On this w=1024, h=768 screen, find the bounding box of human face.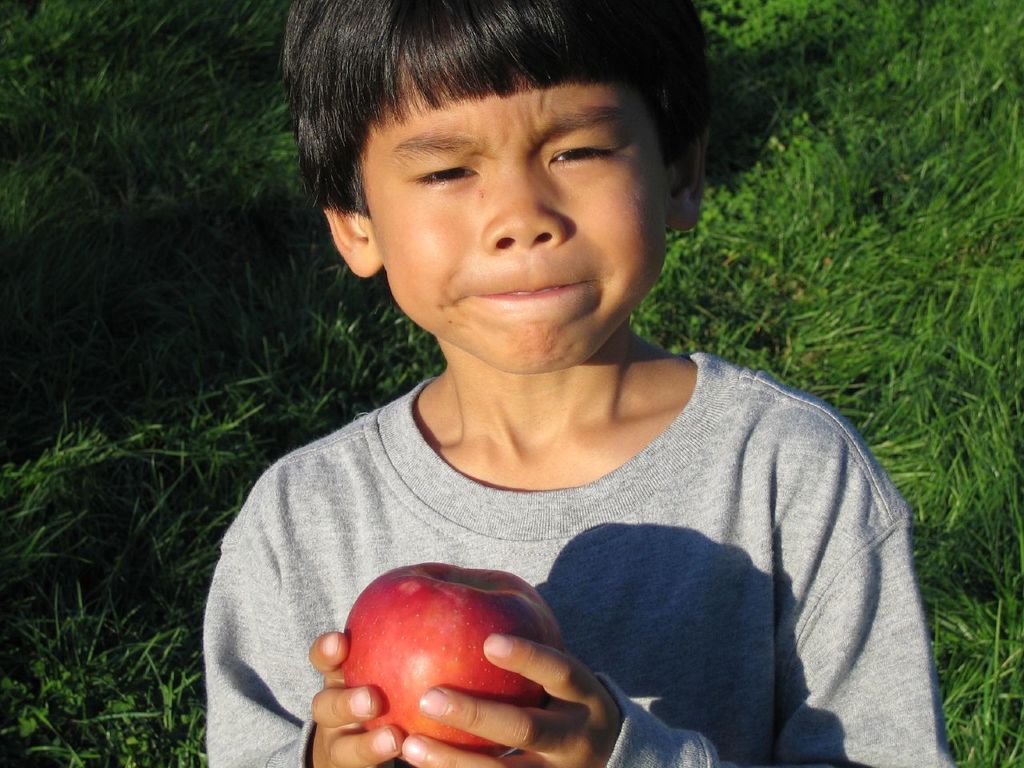
Bounding box: 368:56:668:370.
